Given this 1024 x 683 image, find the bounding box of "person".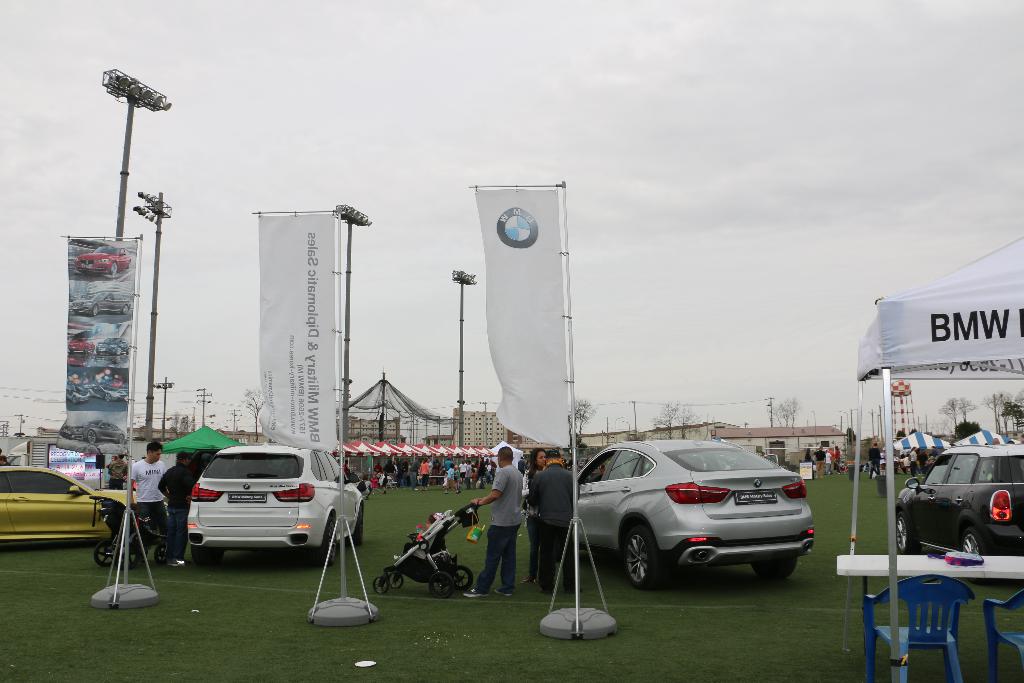
bbox=(816, 446, 833, 467).
